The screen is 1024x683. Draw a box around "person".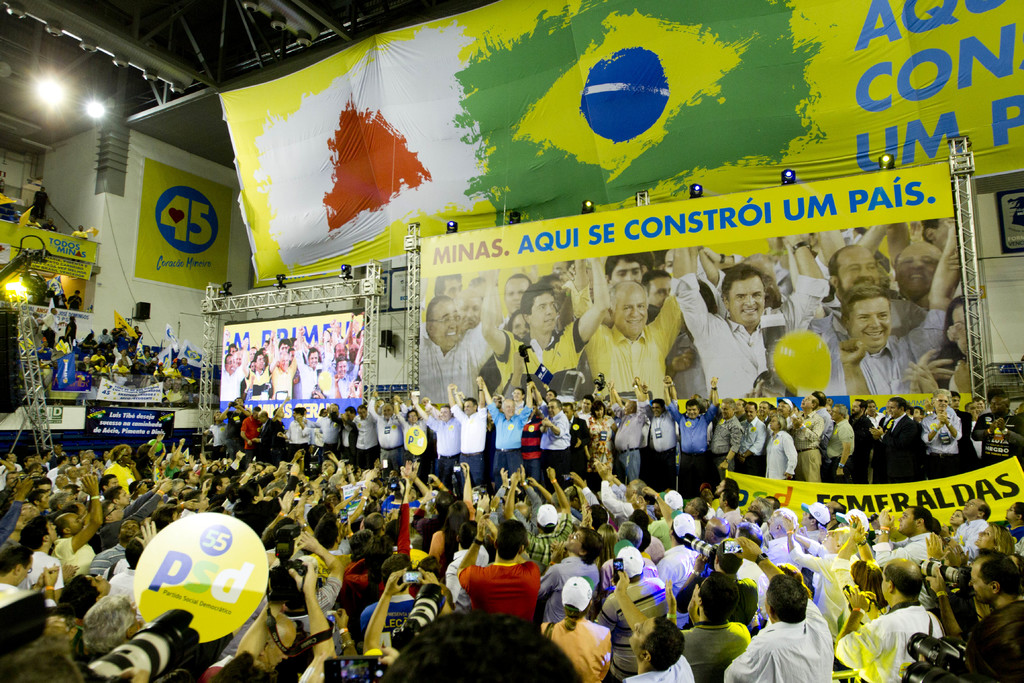
(30, 186, 50, 220).
